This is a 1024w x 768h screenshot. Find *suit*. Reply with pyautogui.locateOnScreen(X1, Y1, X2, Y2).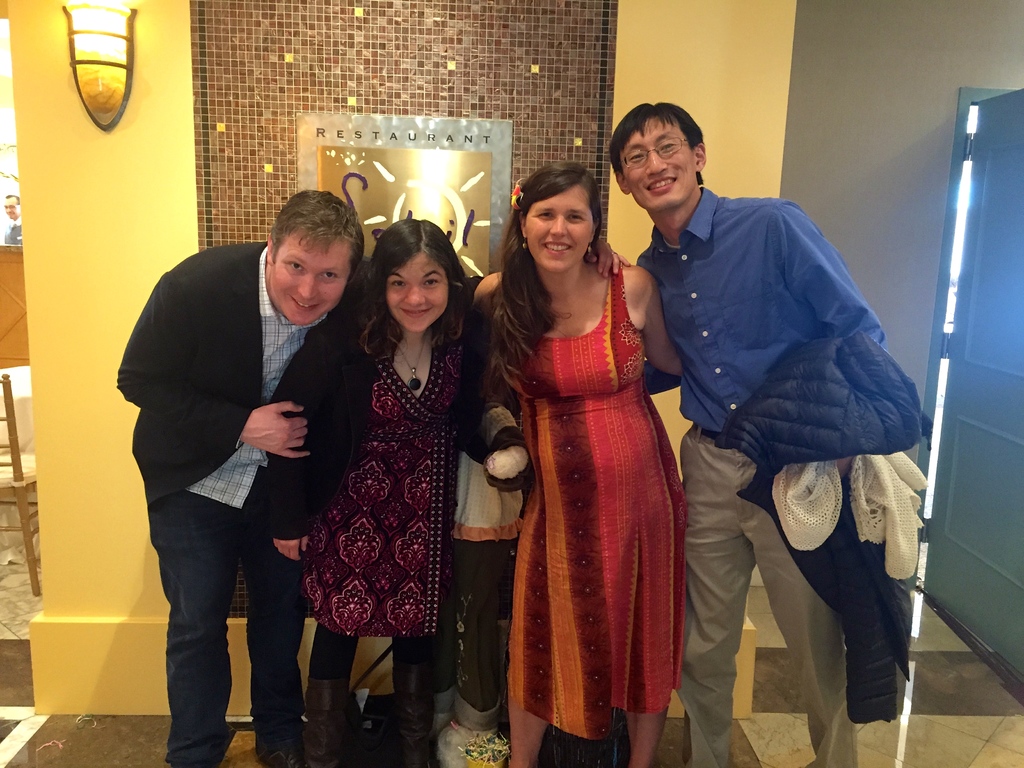
pyautogui.locateOnScreen(140, 271, 321, 752).
